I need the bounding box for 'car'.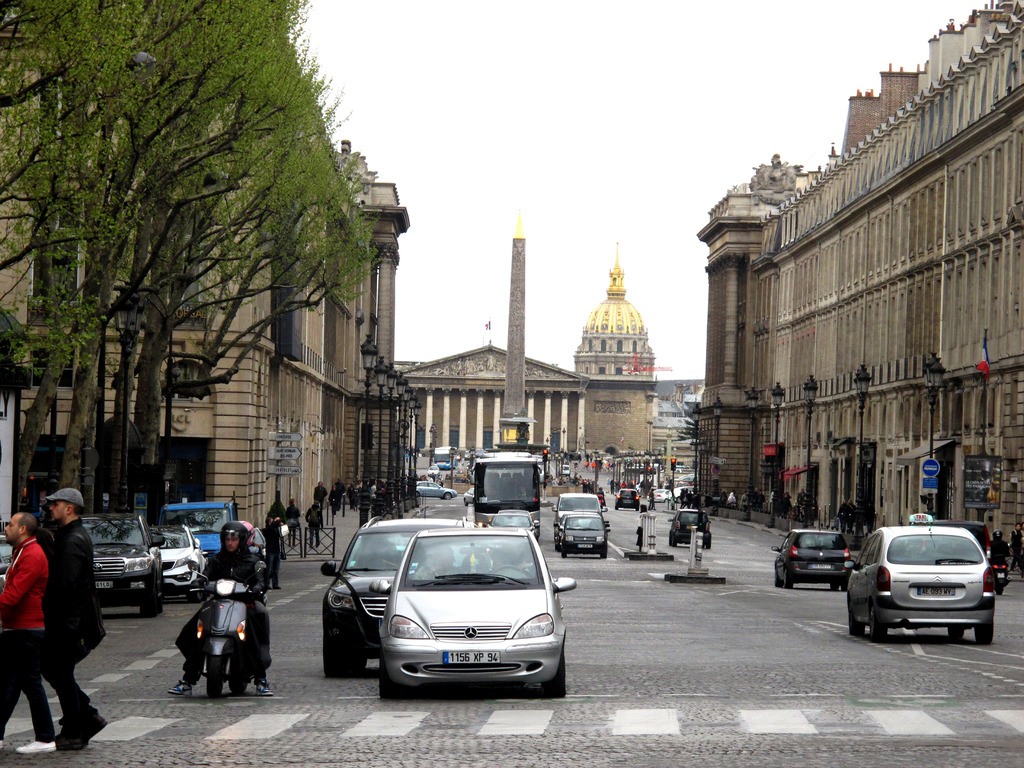
Here it is: Rect(163, 503, 240, 576).
